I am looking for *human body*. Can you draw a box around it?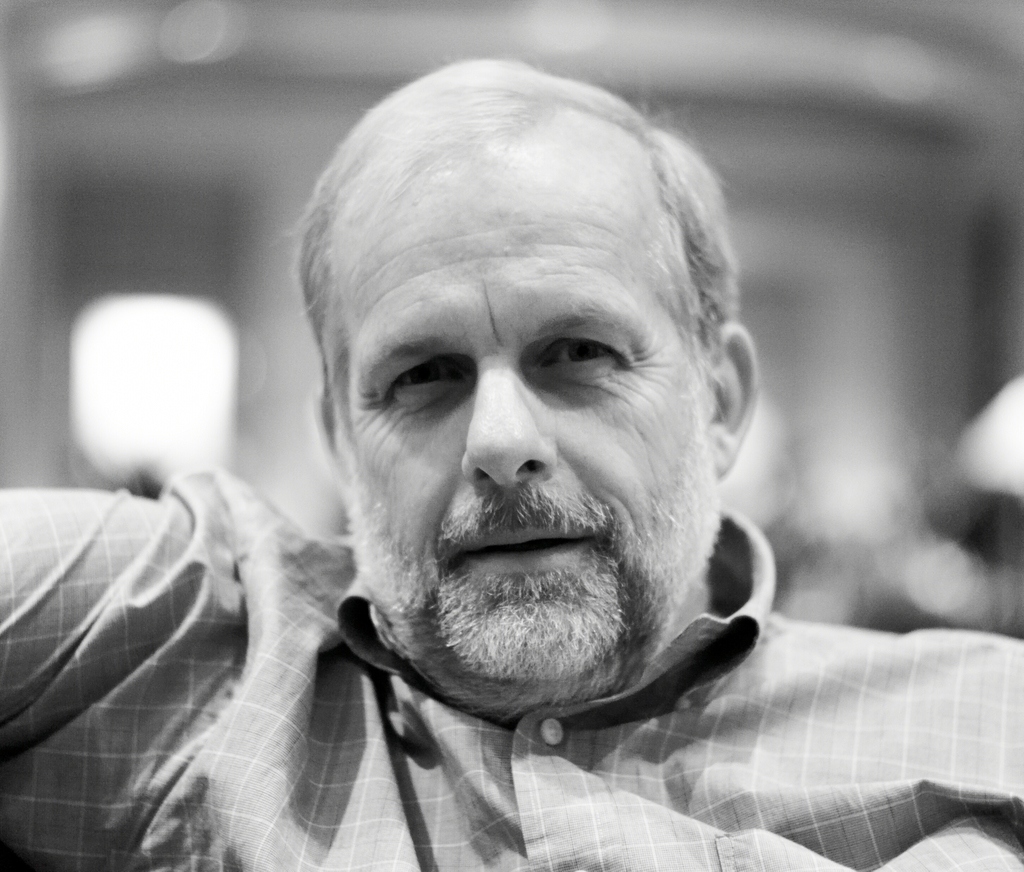
Sure, the bounding box is crop(265, 64, 1023, 869).
